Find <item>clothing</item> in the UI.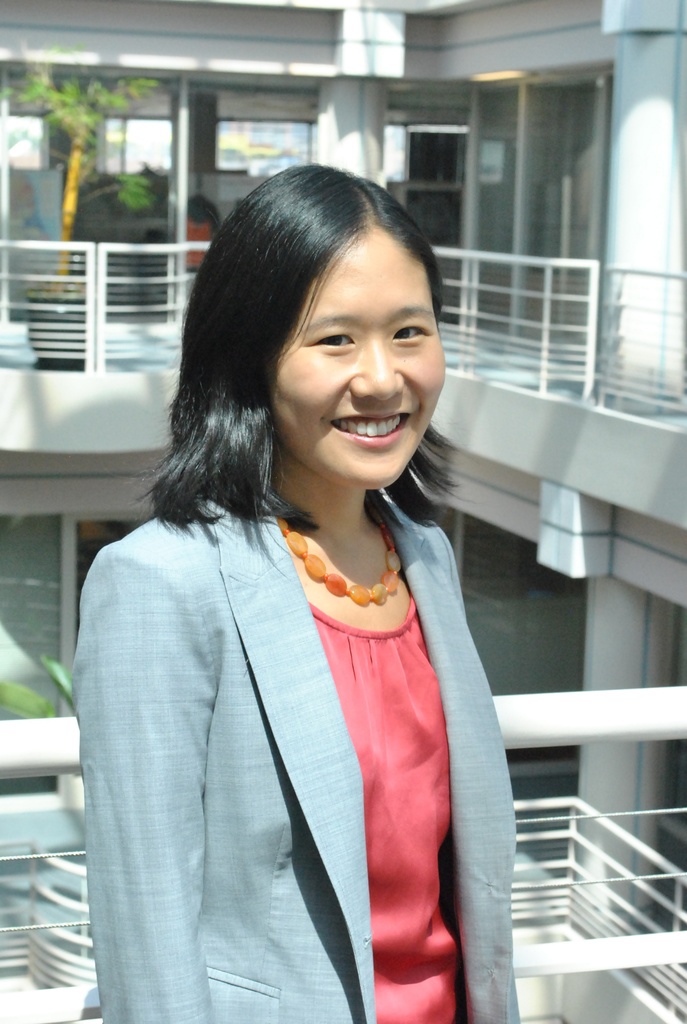
UI element at pyautogui.locateOnScreen(74, 481, 515, 1023).
